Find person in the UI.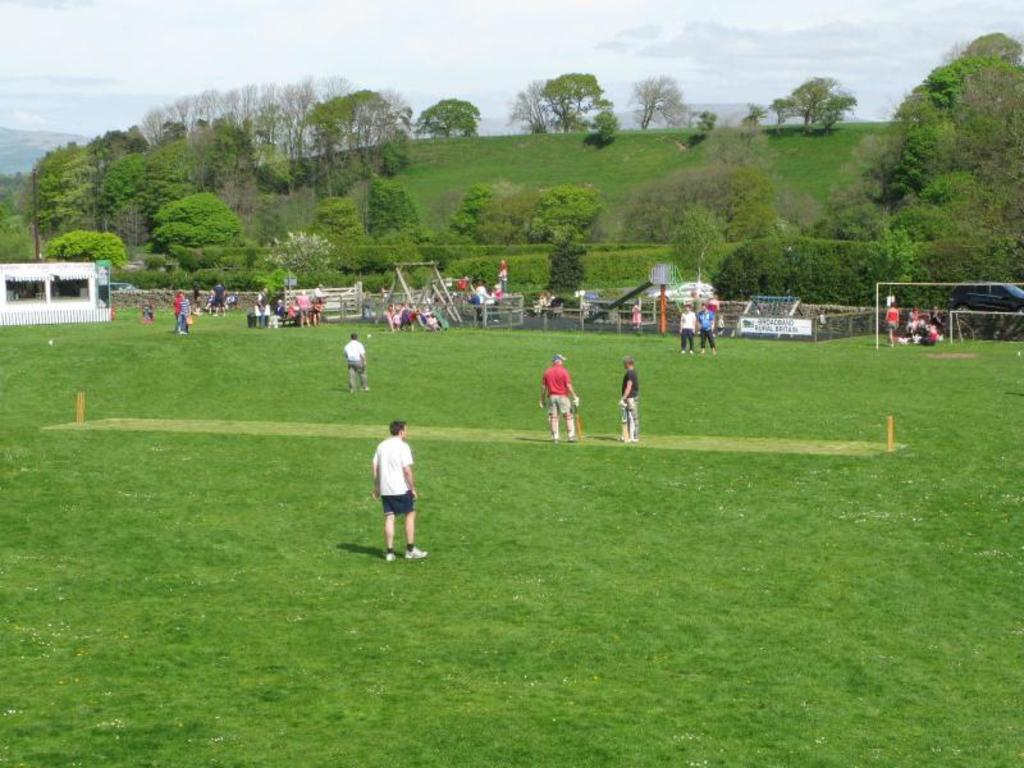
UI element at crop(372, 419, 428, 561).
